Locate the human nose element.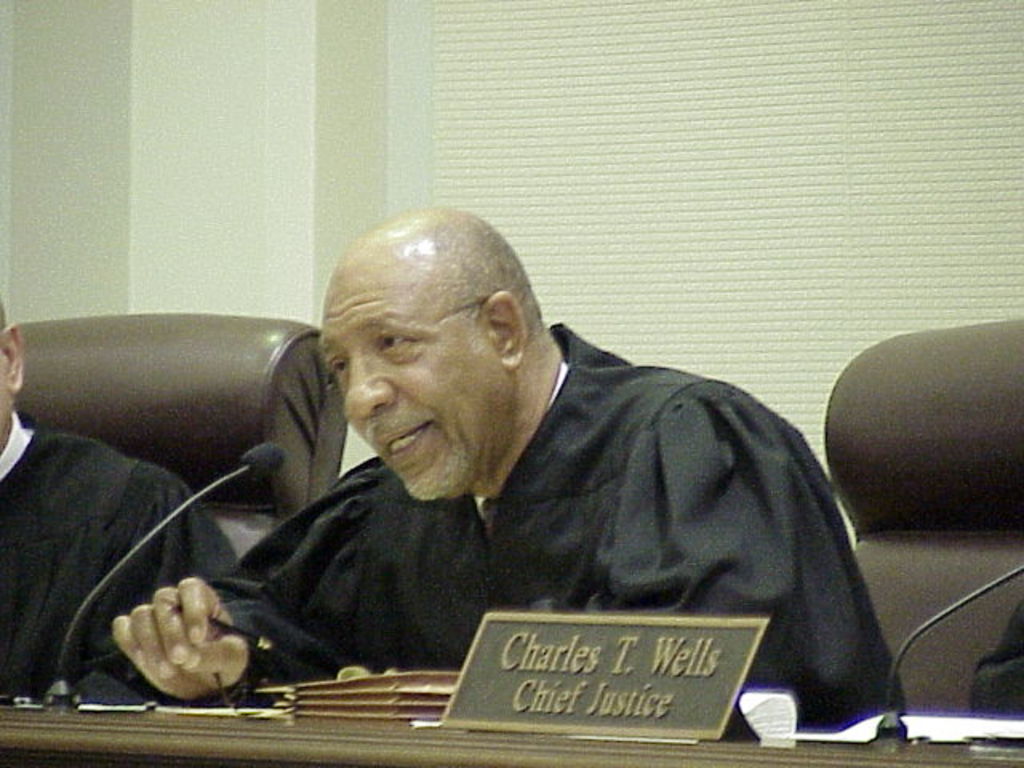
Element bbox: {"left": 342, "top": 347, "right": 400, "bottom": 418}.
